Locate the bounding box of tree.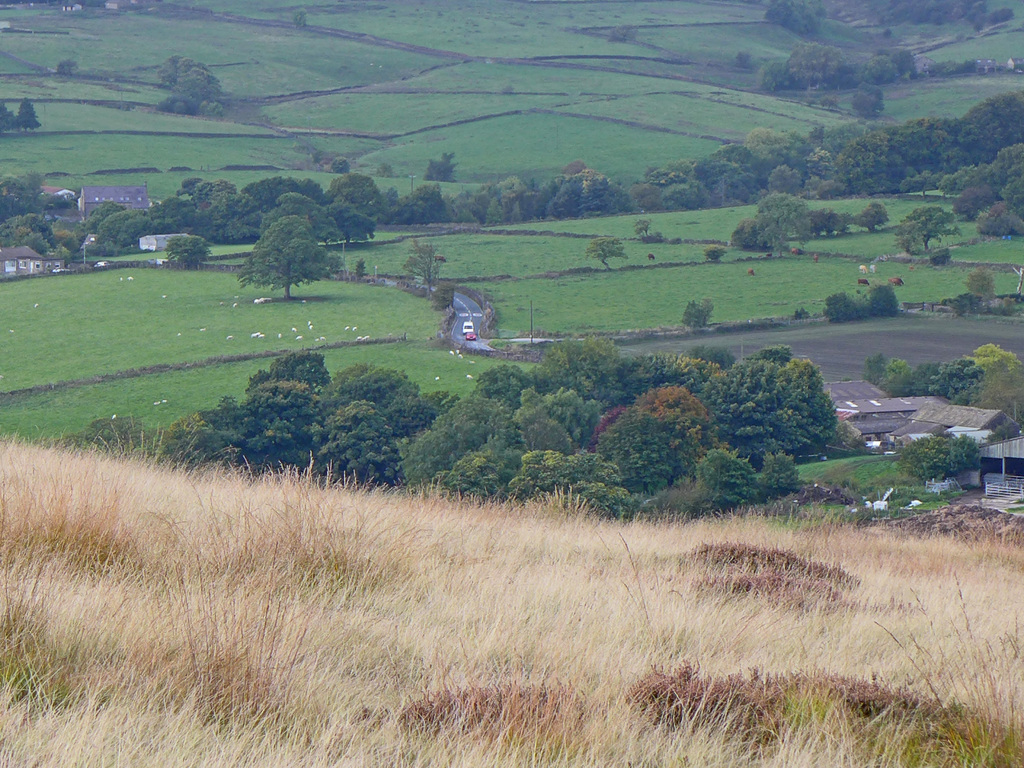
Bounding box: 817 285 874 331.
